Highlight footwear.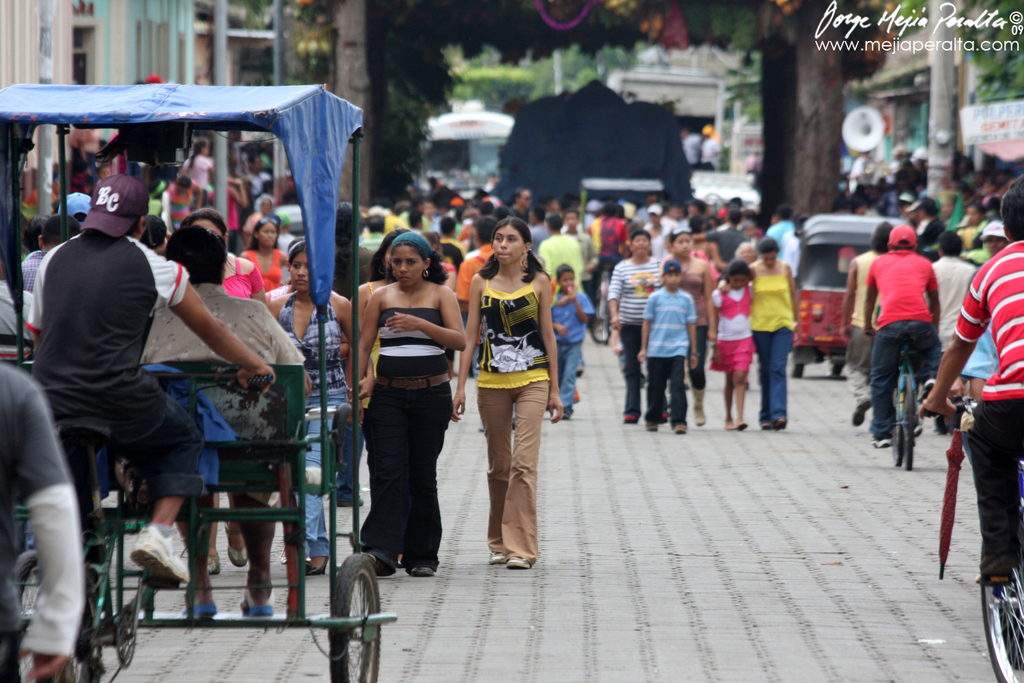
Highlighted region: l=307, t=542, r=335, b=573.
